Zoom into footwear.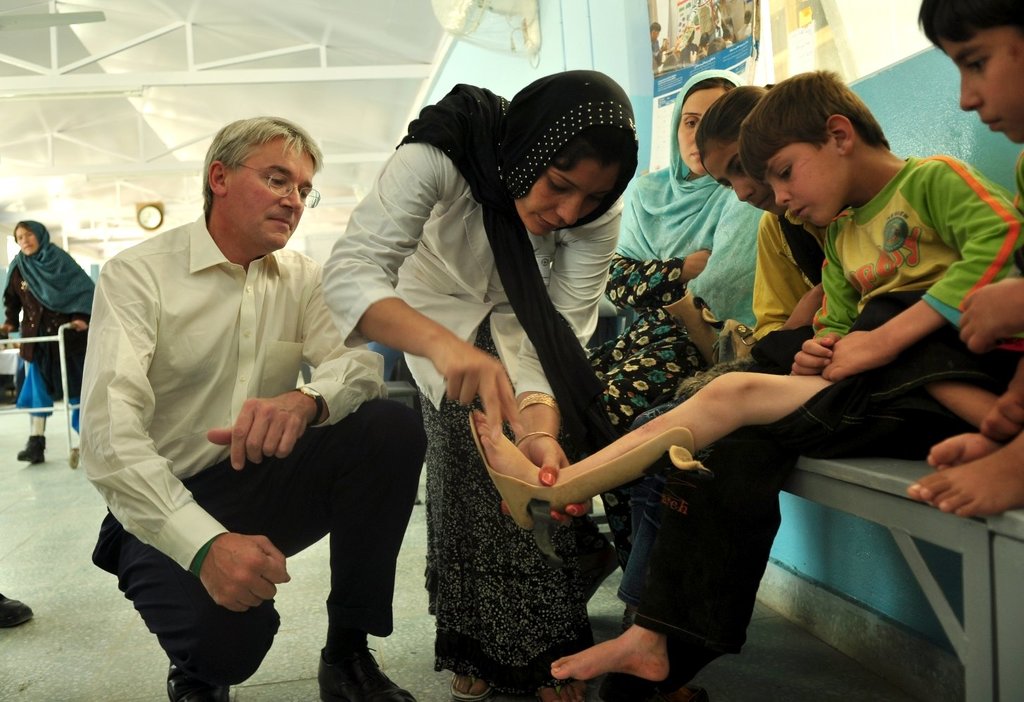
Zoom target: (0,587,32,630).
